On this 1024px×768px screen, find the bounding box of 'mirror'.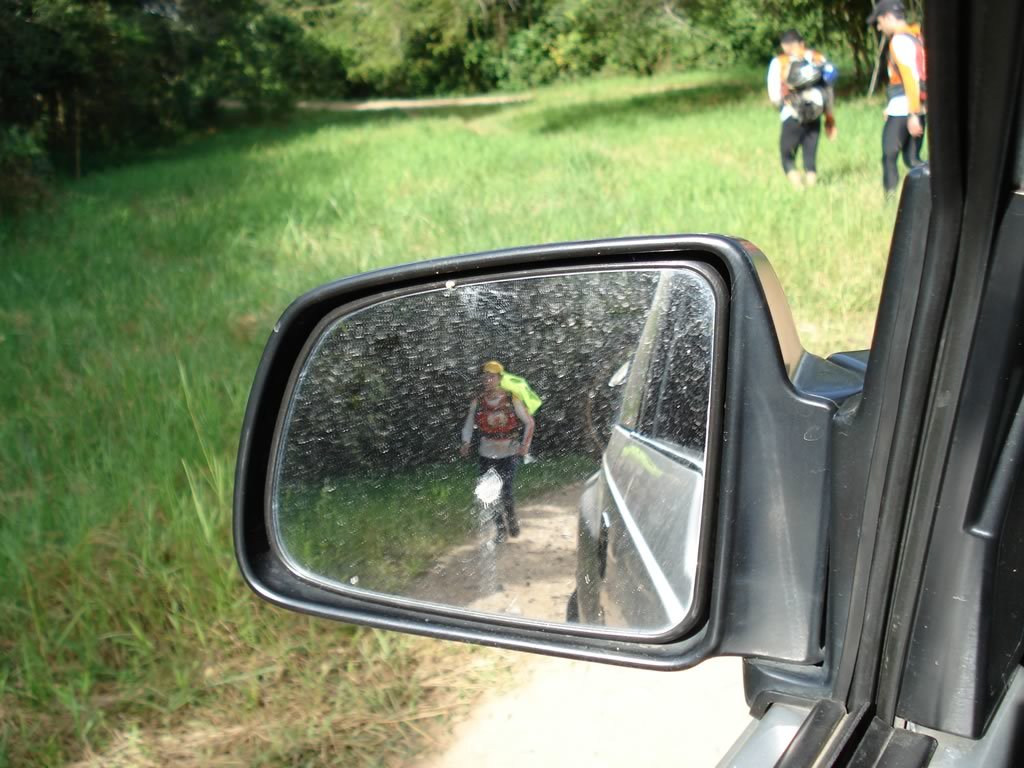
Bounding box: 270,262,716,632.
